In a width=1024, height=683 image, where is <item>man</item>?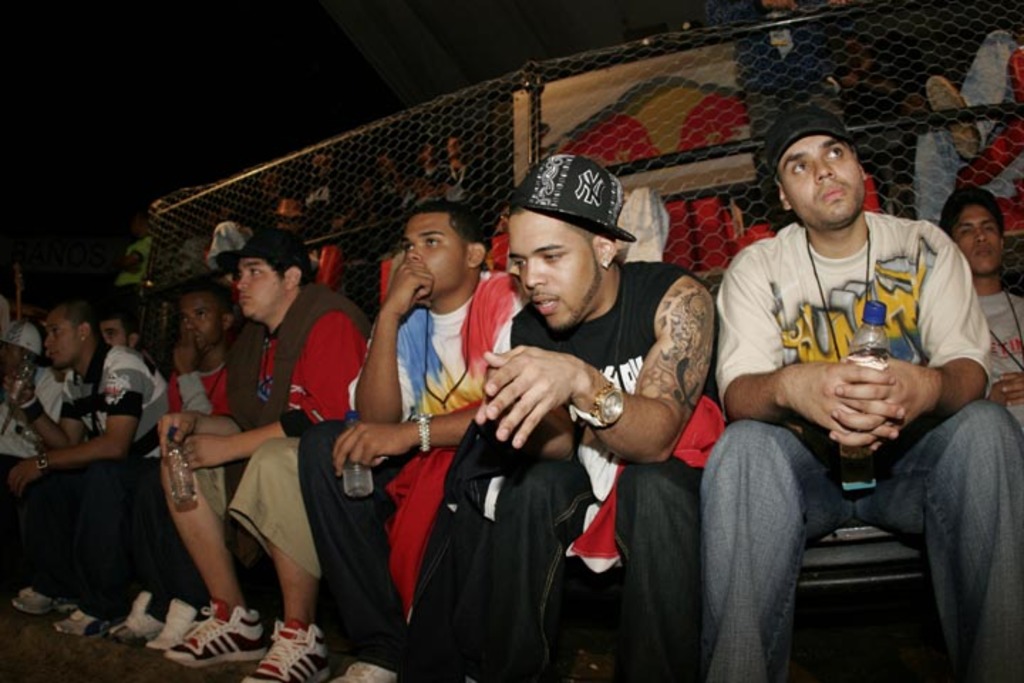
(397, 151, 715, 682).
